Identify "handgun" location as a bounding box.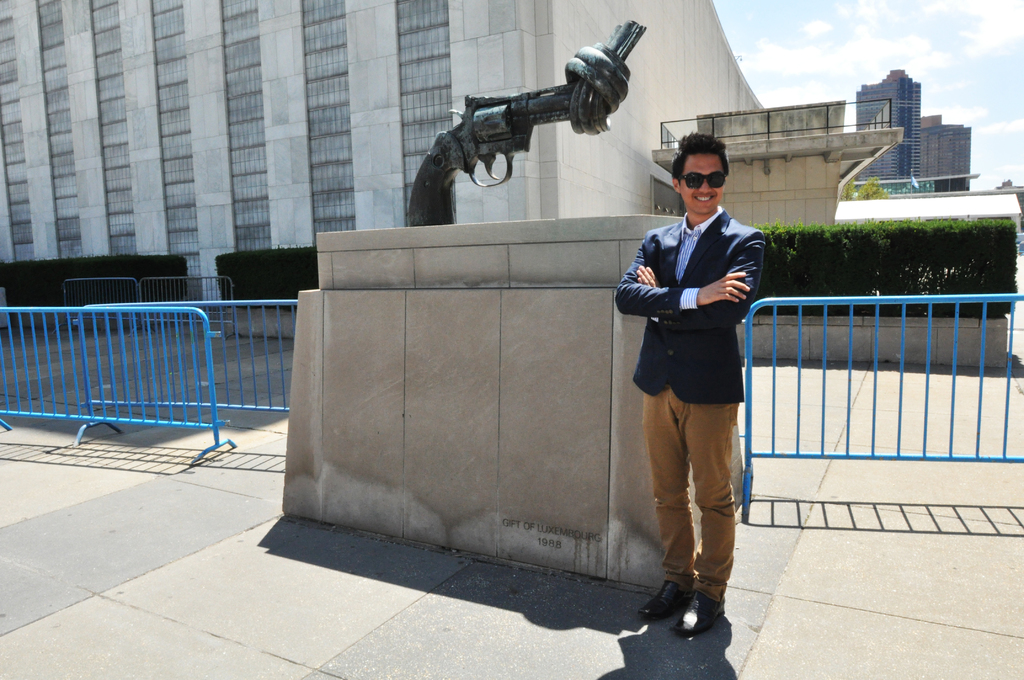
[left=404, top=80, right=587, bottom=225].
